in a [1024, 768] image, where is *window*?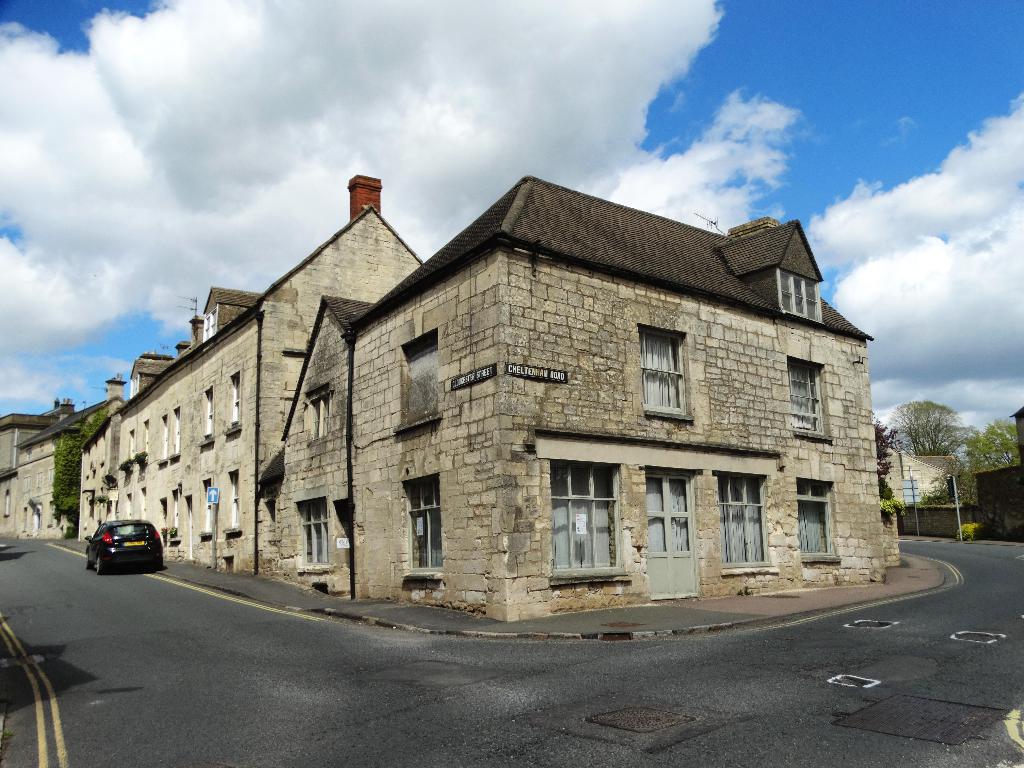
bbox=[790, 475, 836, 559].
